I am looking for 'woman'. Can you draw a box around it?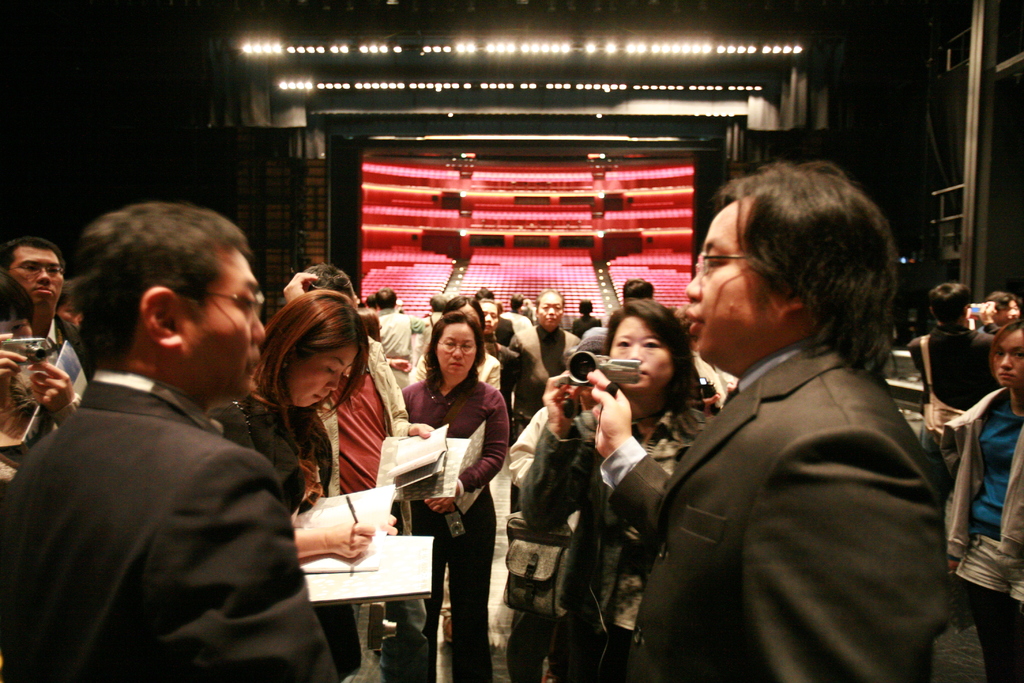
Sure, the bounding box is 941 315 1023 682.
